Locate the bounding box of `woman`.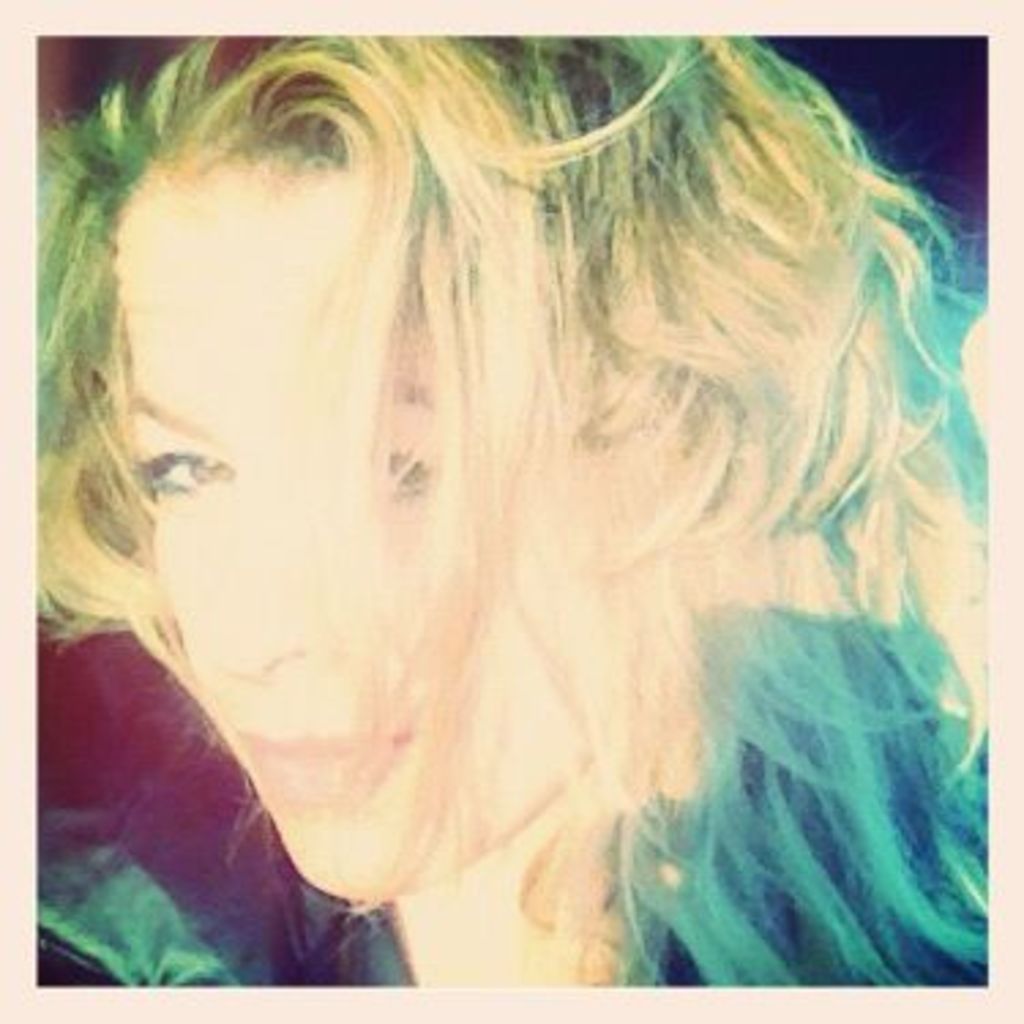
Bounding box: [left=0, top=0, right=1008, bottom=1021].
